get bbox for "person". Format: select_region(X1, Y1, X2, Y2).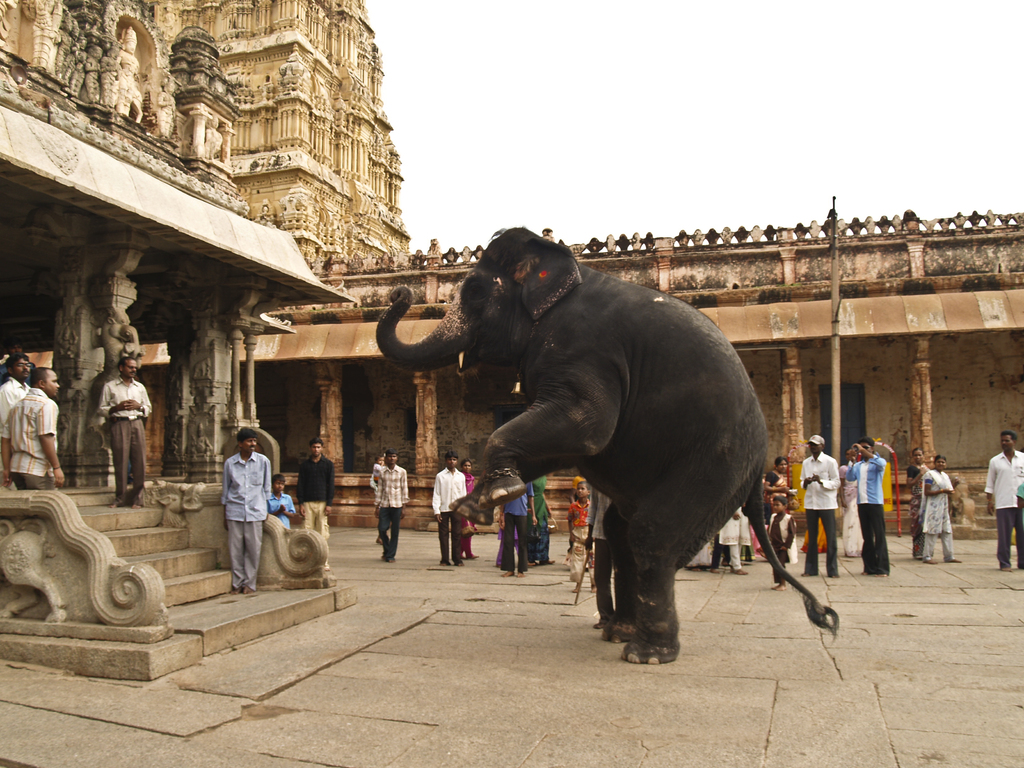
select_region(457, 454, 477, 561).
